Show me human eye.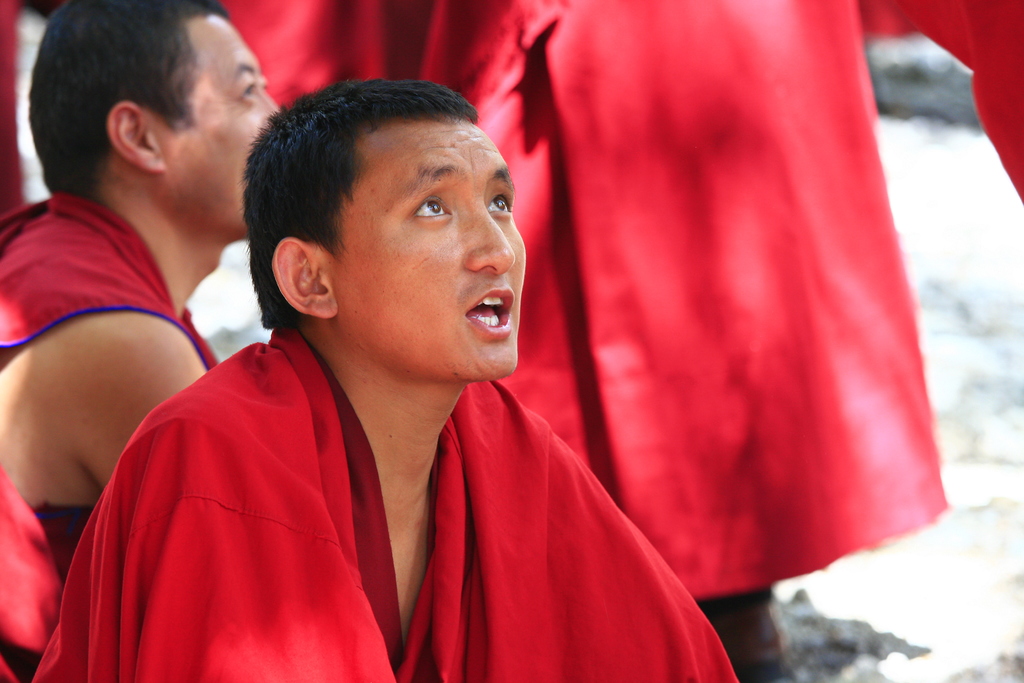
human eye is here: [486,190,515,222].
